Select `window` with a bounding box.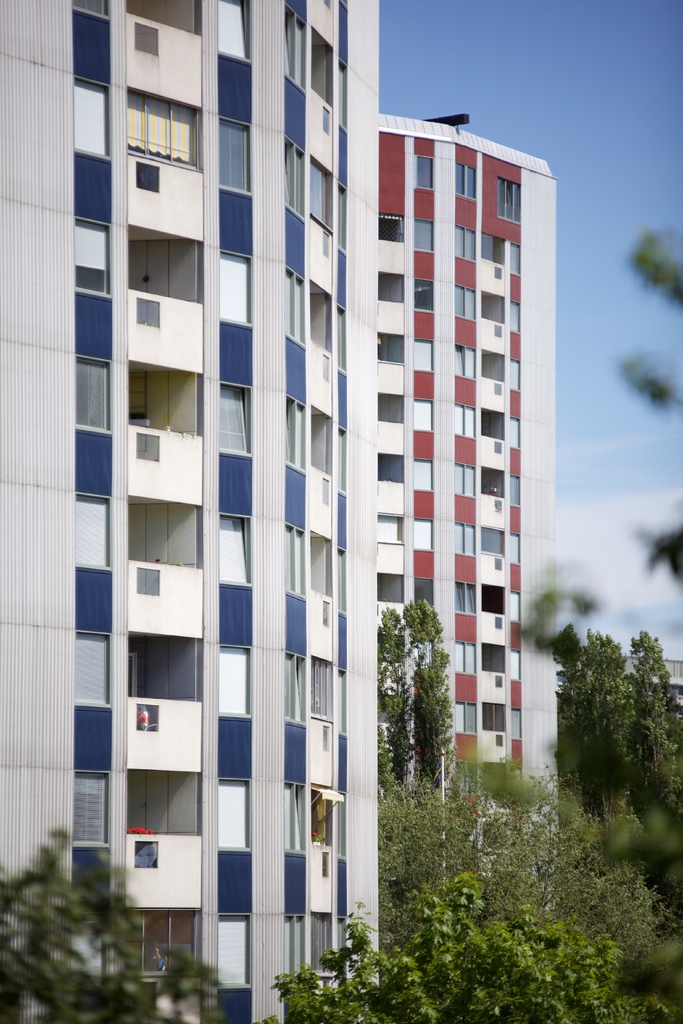
BBox(415, 218, 434, 252).
